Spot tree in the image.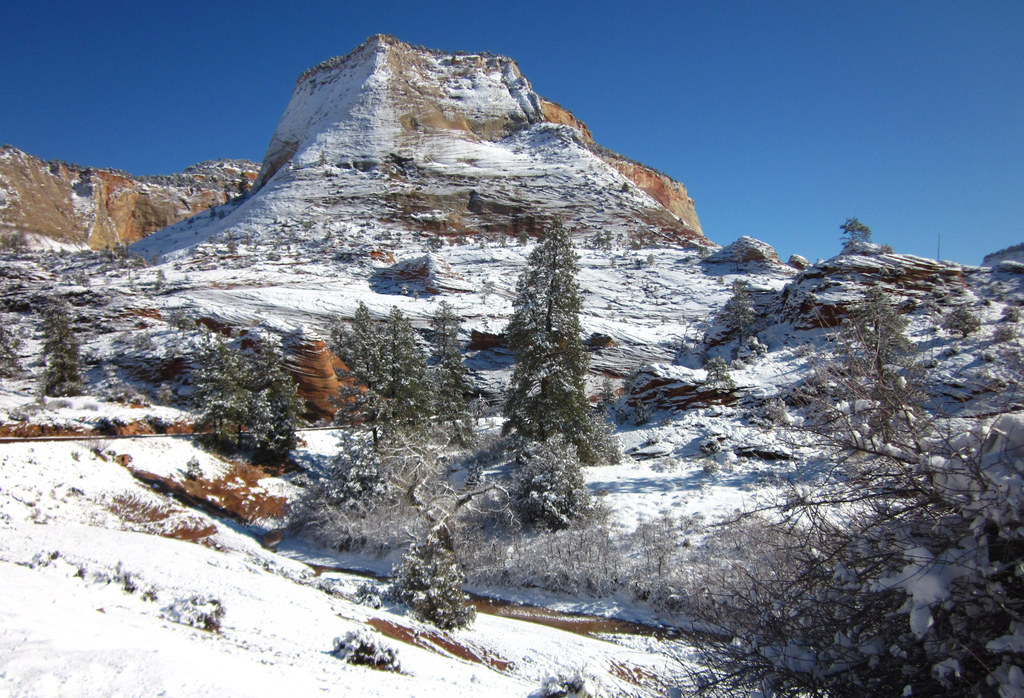
tree found at 497/212/597/453.
